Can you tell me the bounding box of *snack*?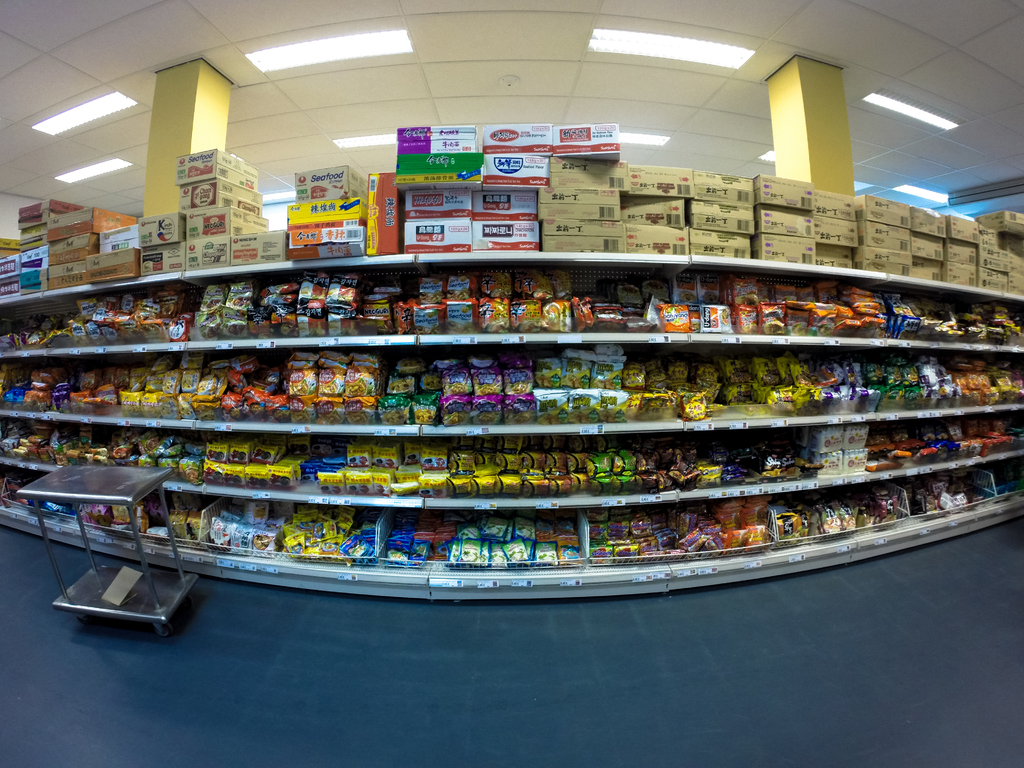
region(446, 300, 476, 332).
